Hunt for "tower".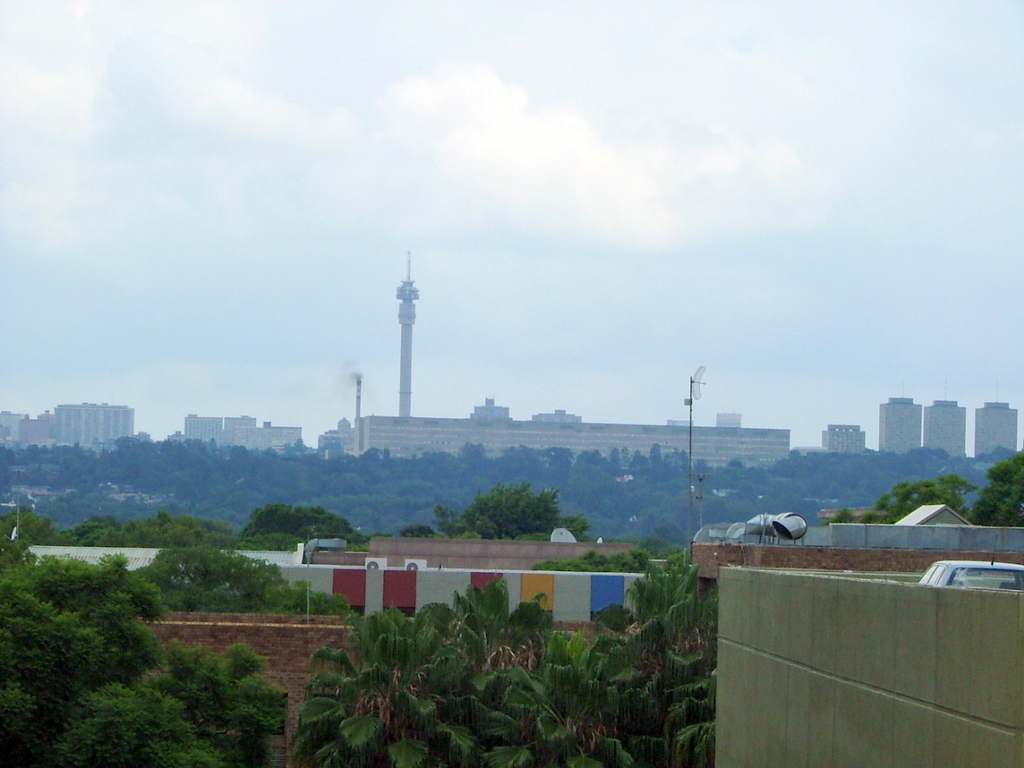
Hunted down at (968,398,1019,462).
